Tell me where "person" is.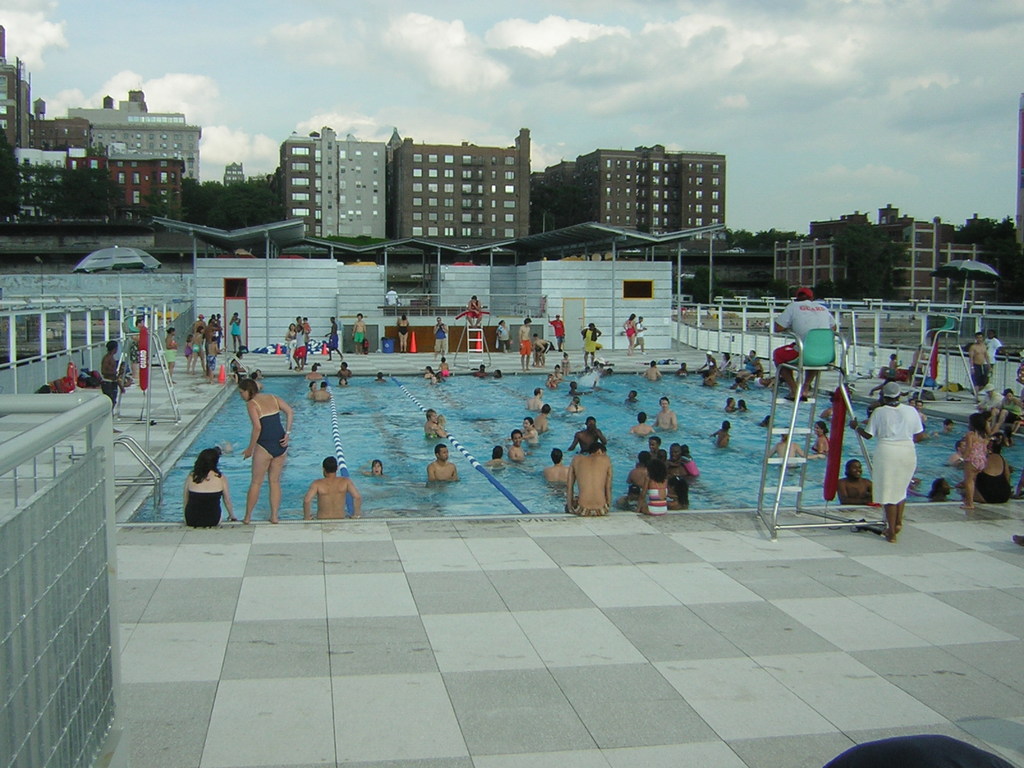
"person" is at x1=722 y1=359 x2=732 y2=376.
